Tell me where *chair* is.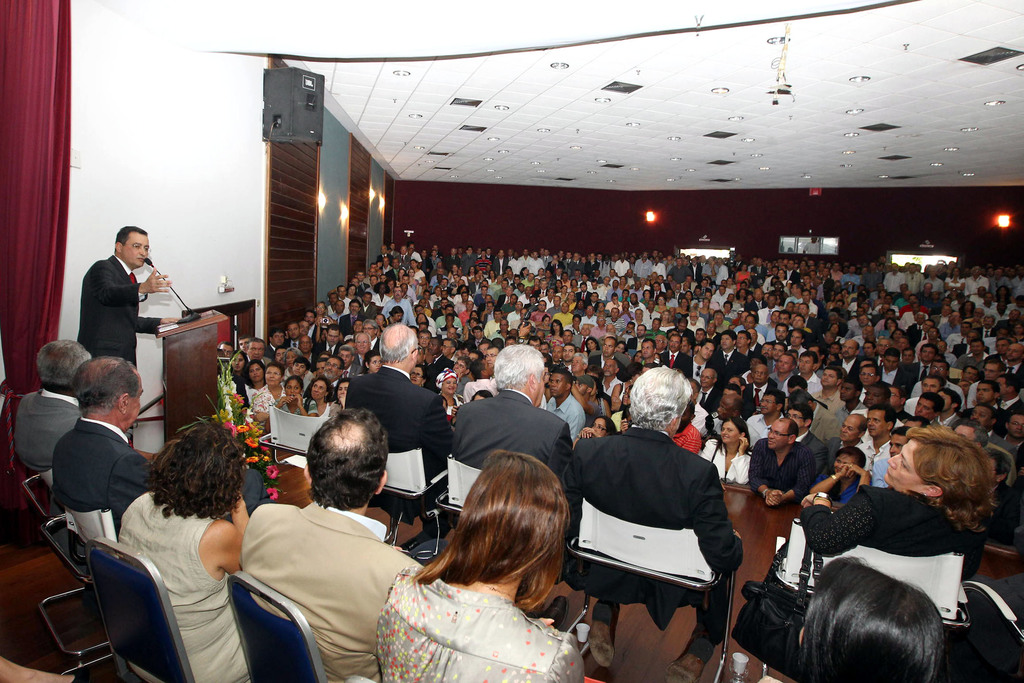
*chair* is at (55, 518, 134, 682).
